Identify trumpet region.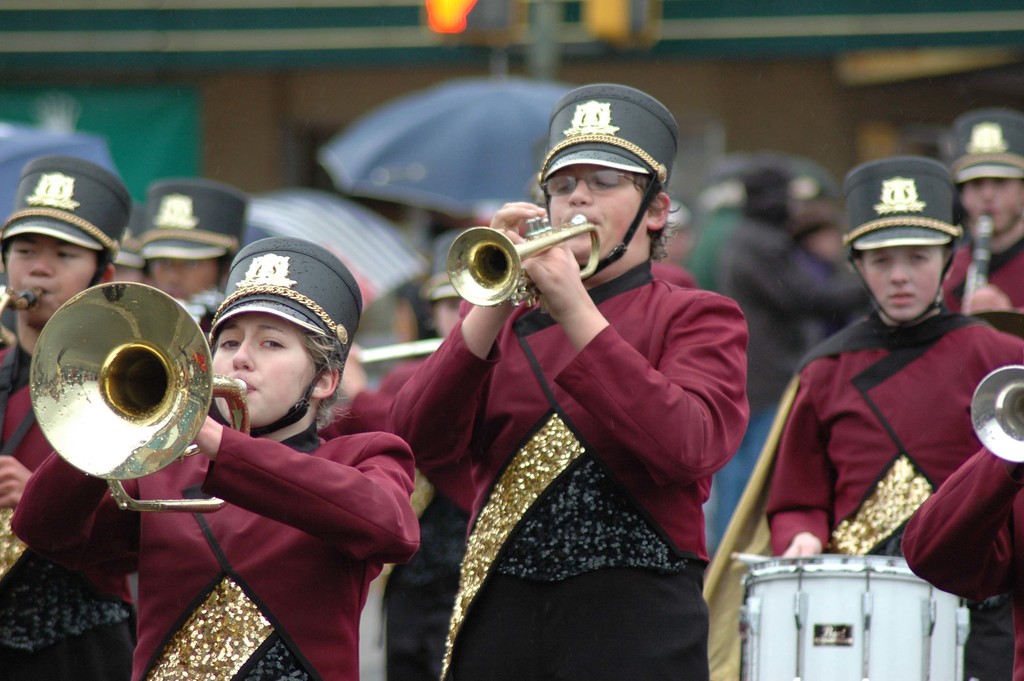
Region: (x1=25, y1=281, x2=256, y2=508).
